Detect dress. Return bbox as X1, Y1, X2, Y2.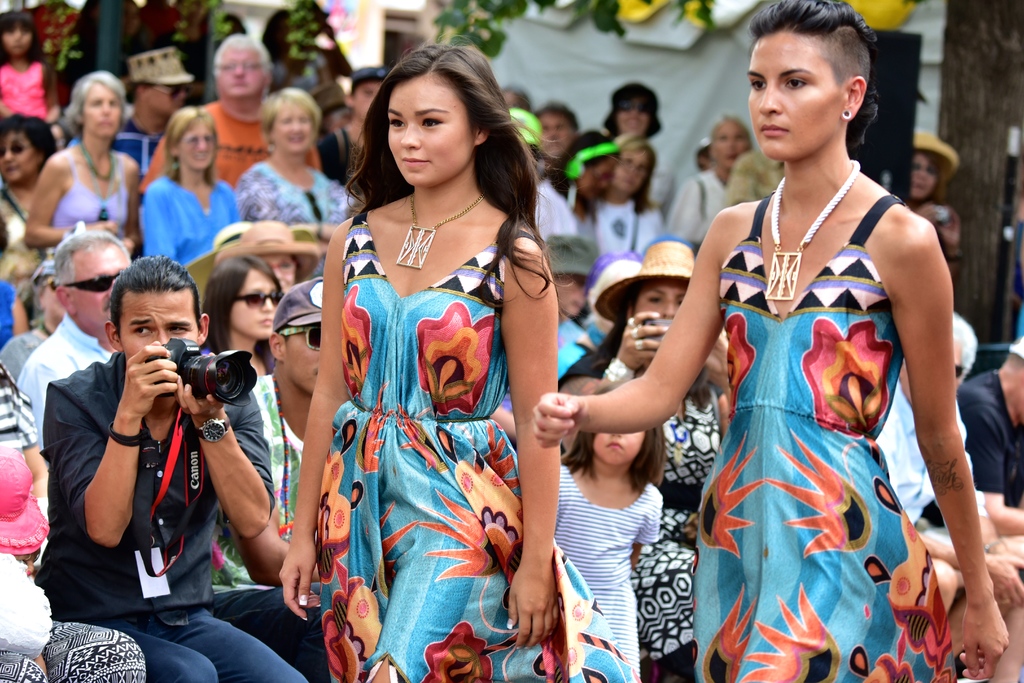
550, 477, 666, 682.
